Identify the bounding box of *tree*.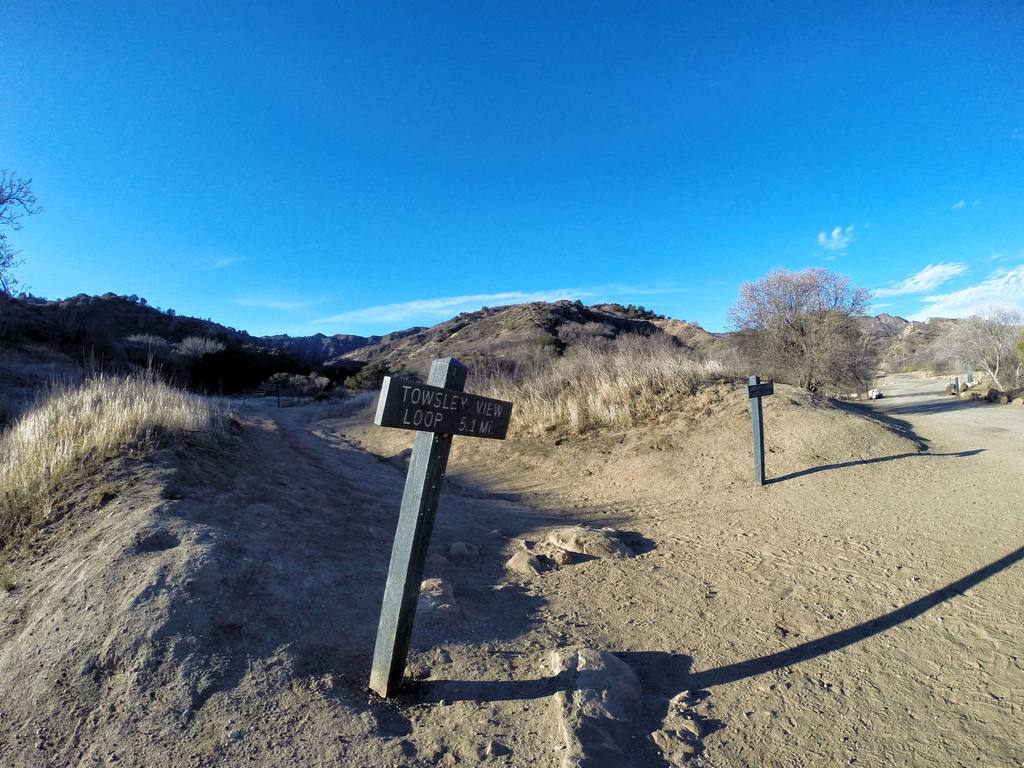
region(723, 252, 893, 386).
